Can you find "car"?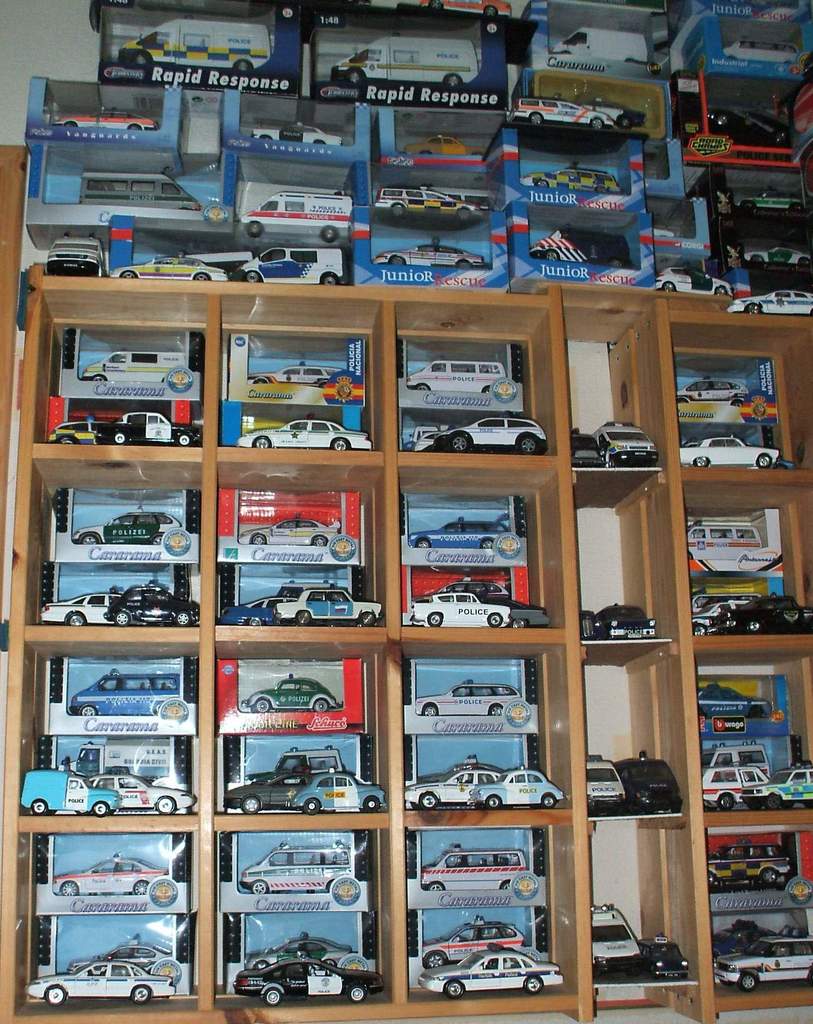
Yes, bounding box: [left=519, top=80, right=627, bottom=127].
